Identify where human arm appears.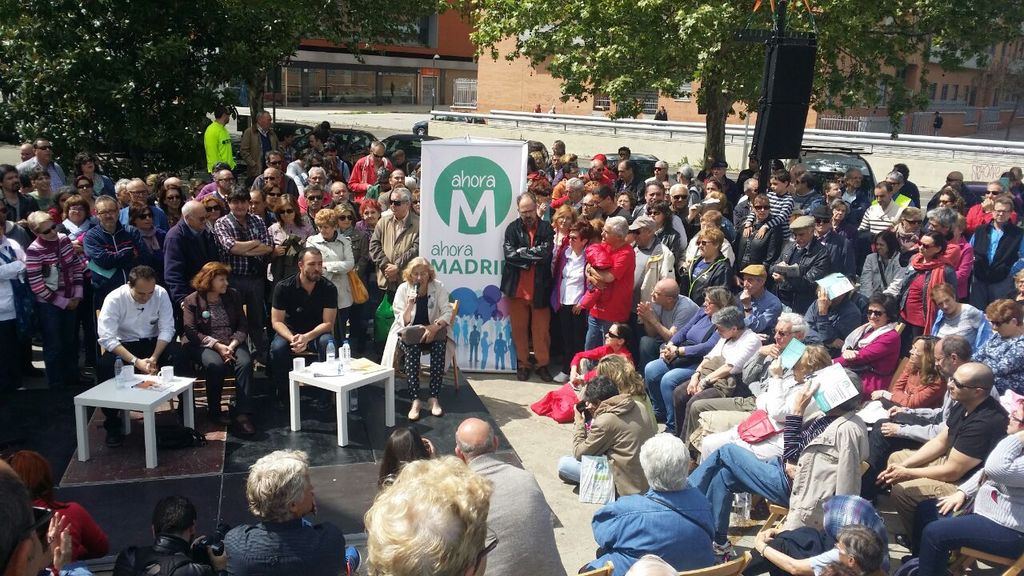
Appears at select_region(880, 416, 1006, 485).
